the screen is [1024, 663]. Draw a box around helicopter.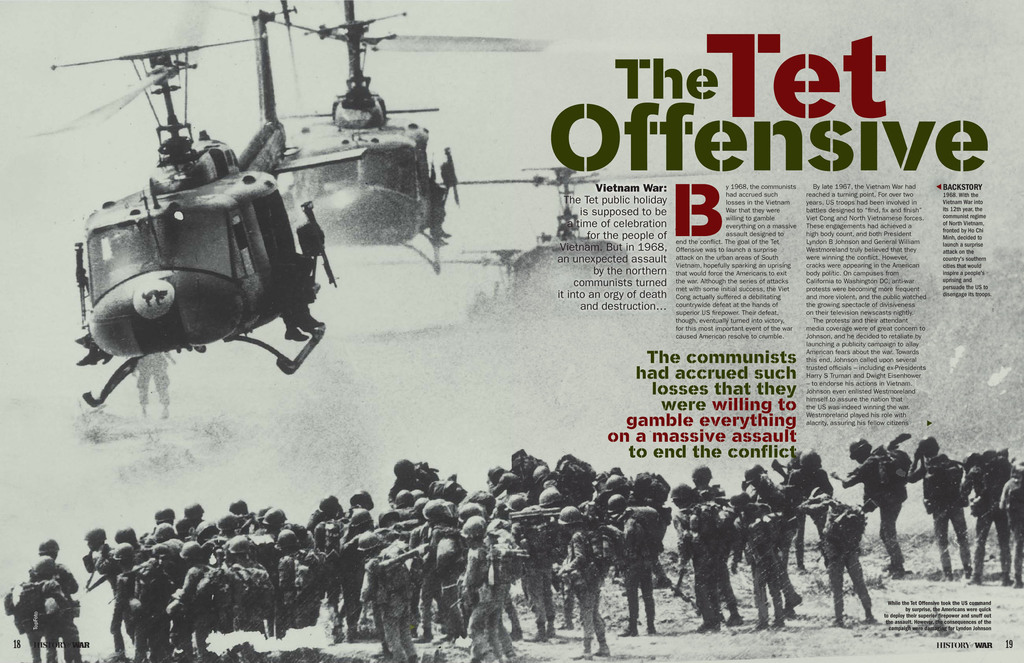
rect(37, 3, 374, 423).
